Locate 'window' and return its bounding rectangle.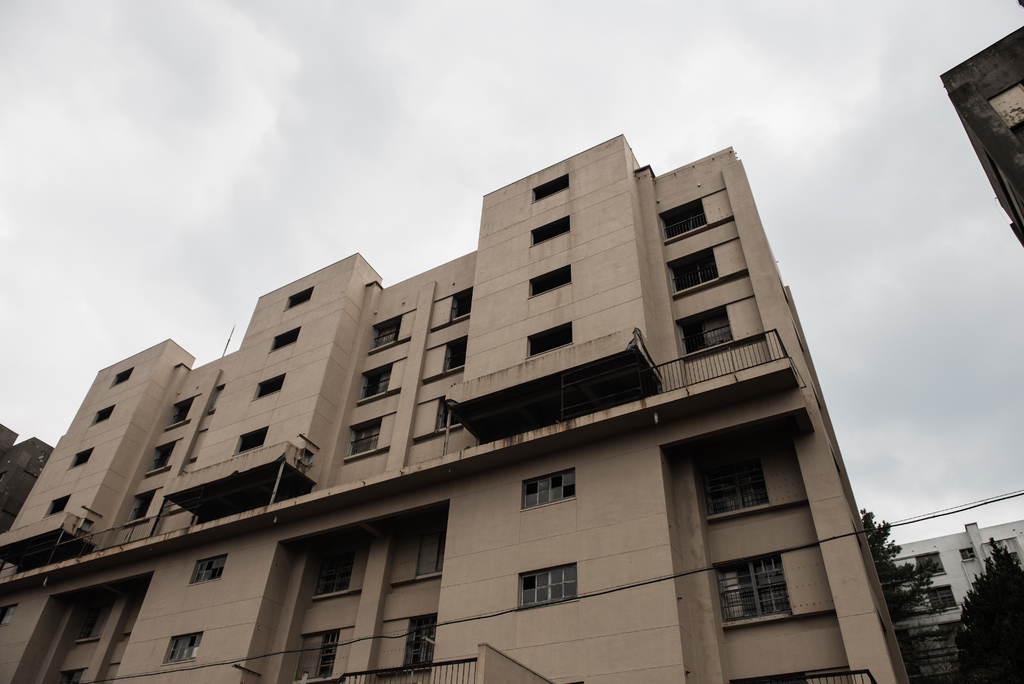
509 556 590 619.
